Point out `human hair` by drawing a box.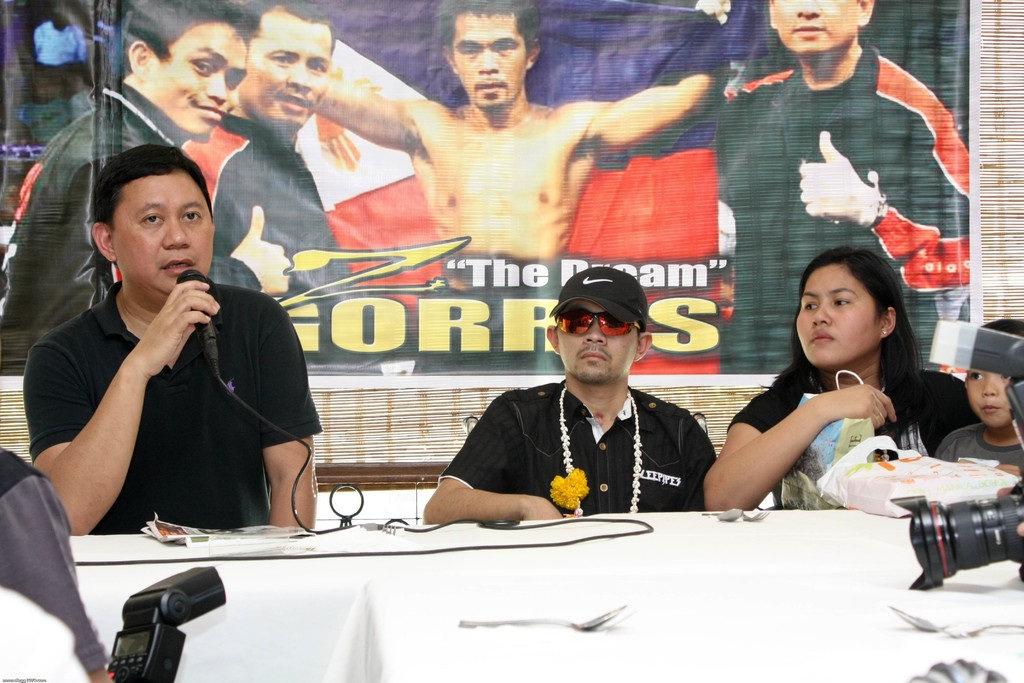
detection(88, 143, 216, 226).
